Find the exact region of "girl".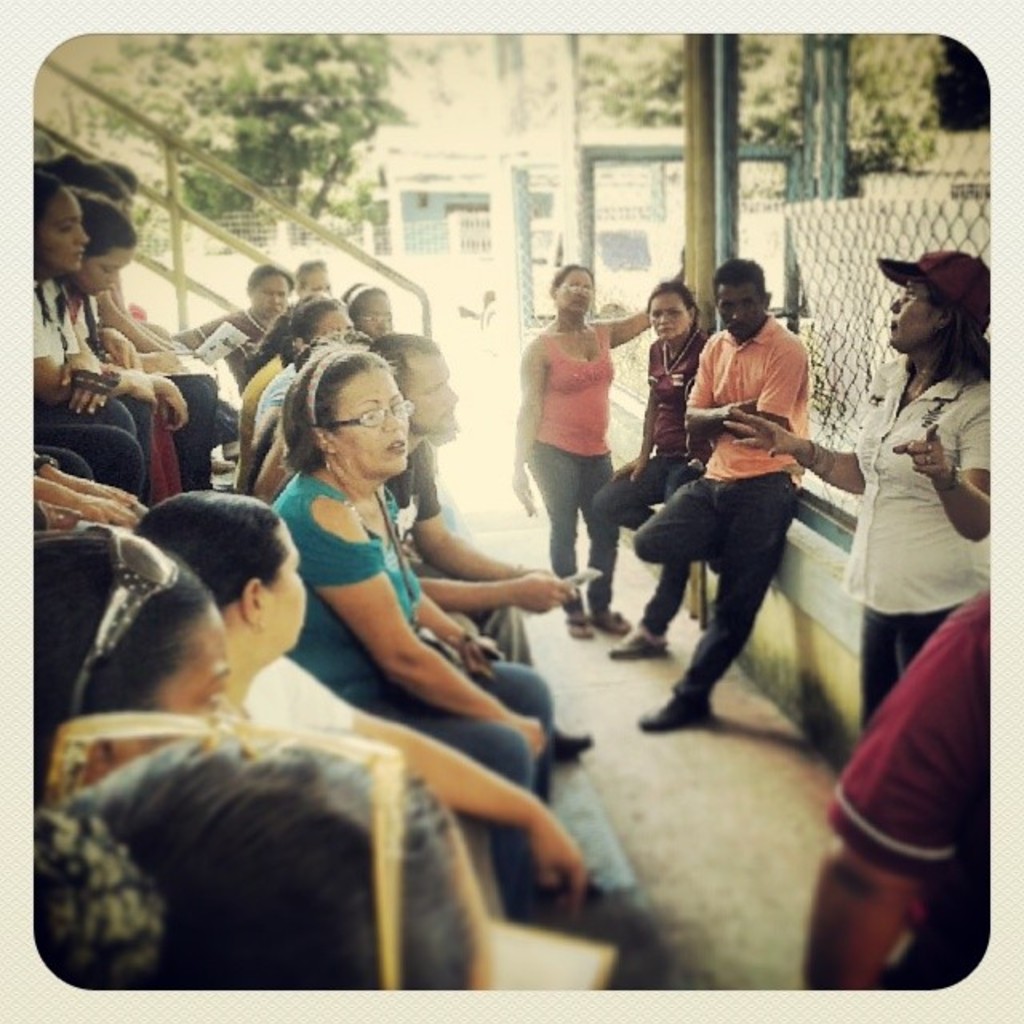
Exact region: [x1=763, y1=253, x2=1010, y2=696].
